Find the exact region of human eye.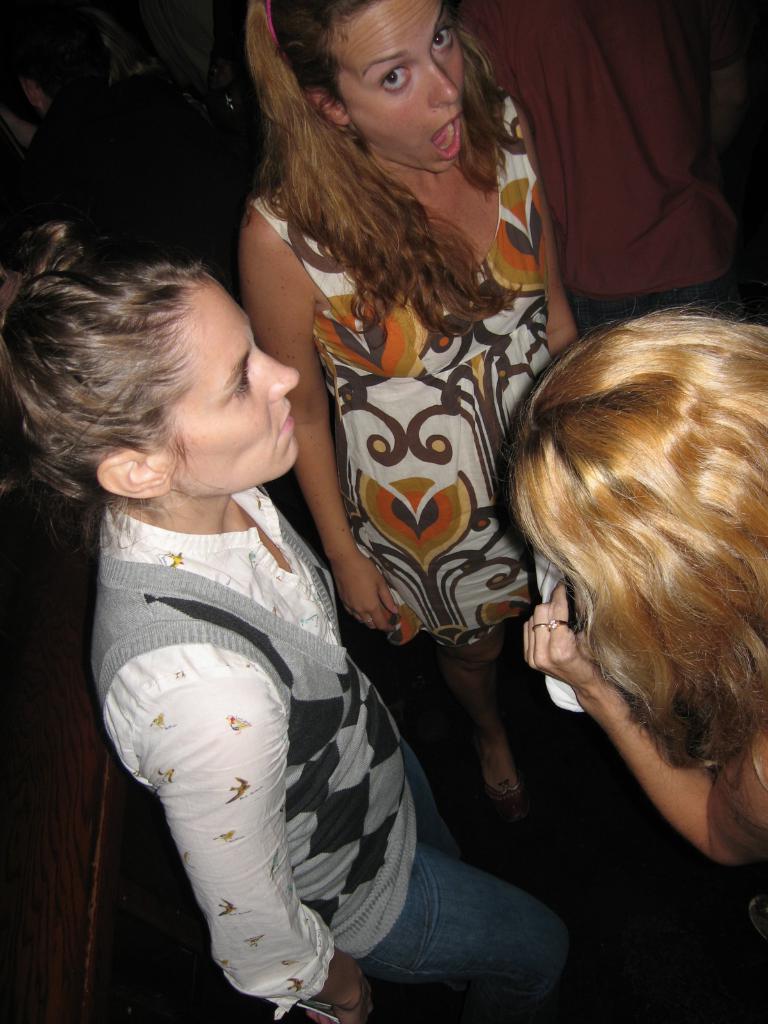
Exact region: <bbox>432, 24, 458, 52</bbox>.
